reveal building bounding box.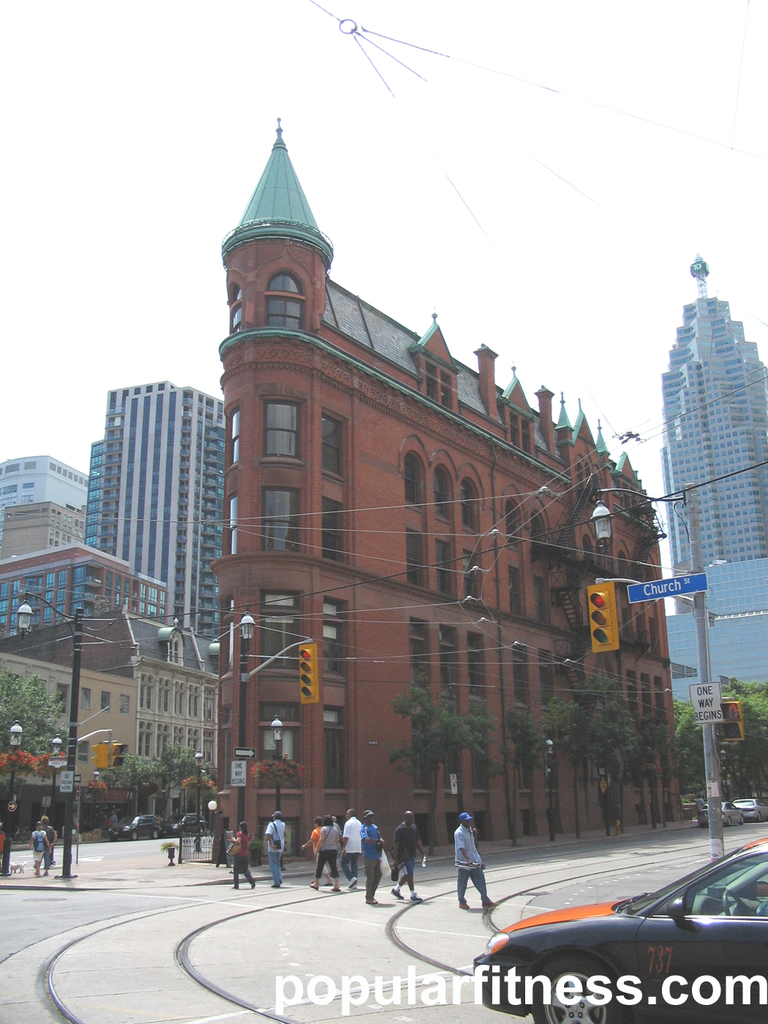
Revealed: crop(662, 261, 767, 772).
